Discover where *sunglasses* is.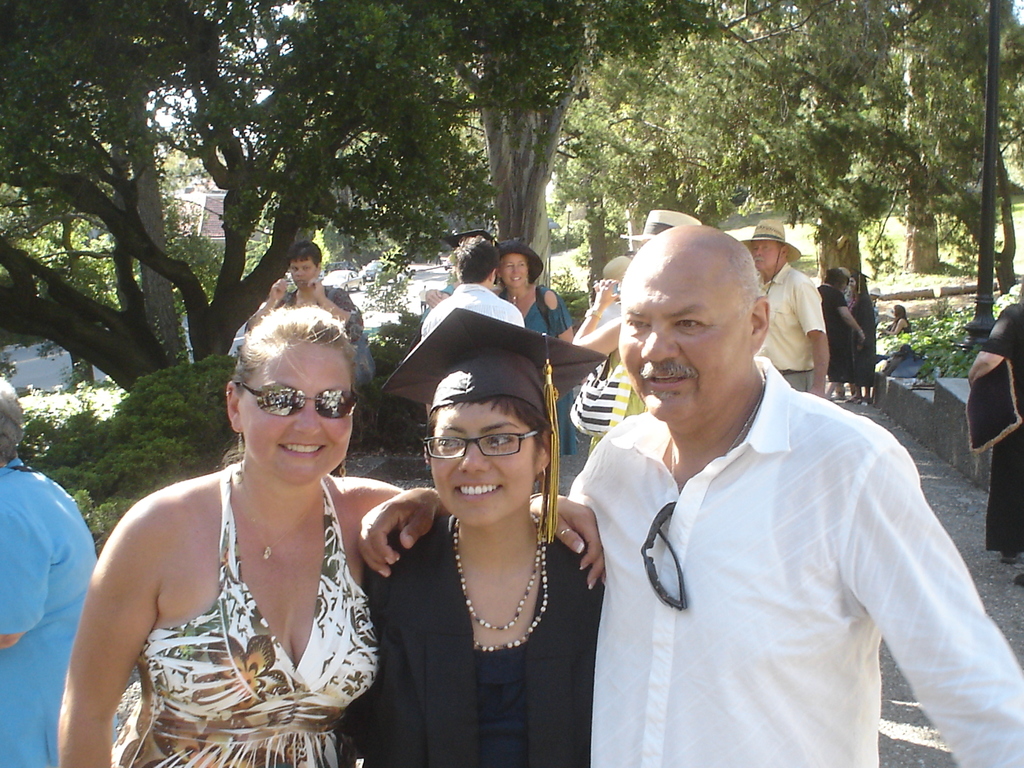
Discovered at 241 385 364 419.
